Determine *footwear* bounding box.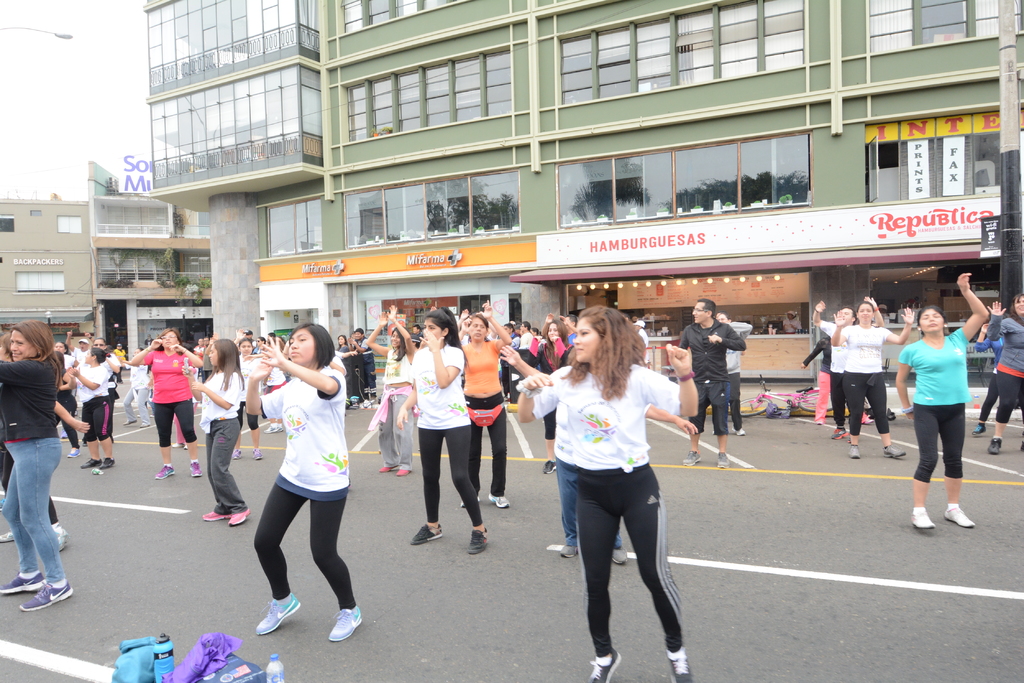
Determined: 467, 529, 488, 554.
